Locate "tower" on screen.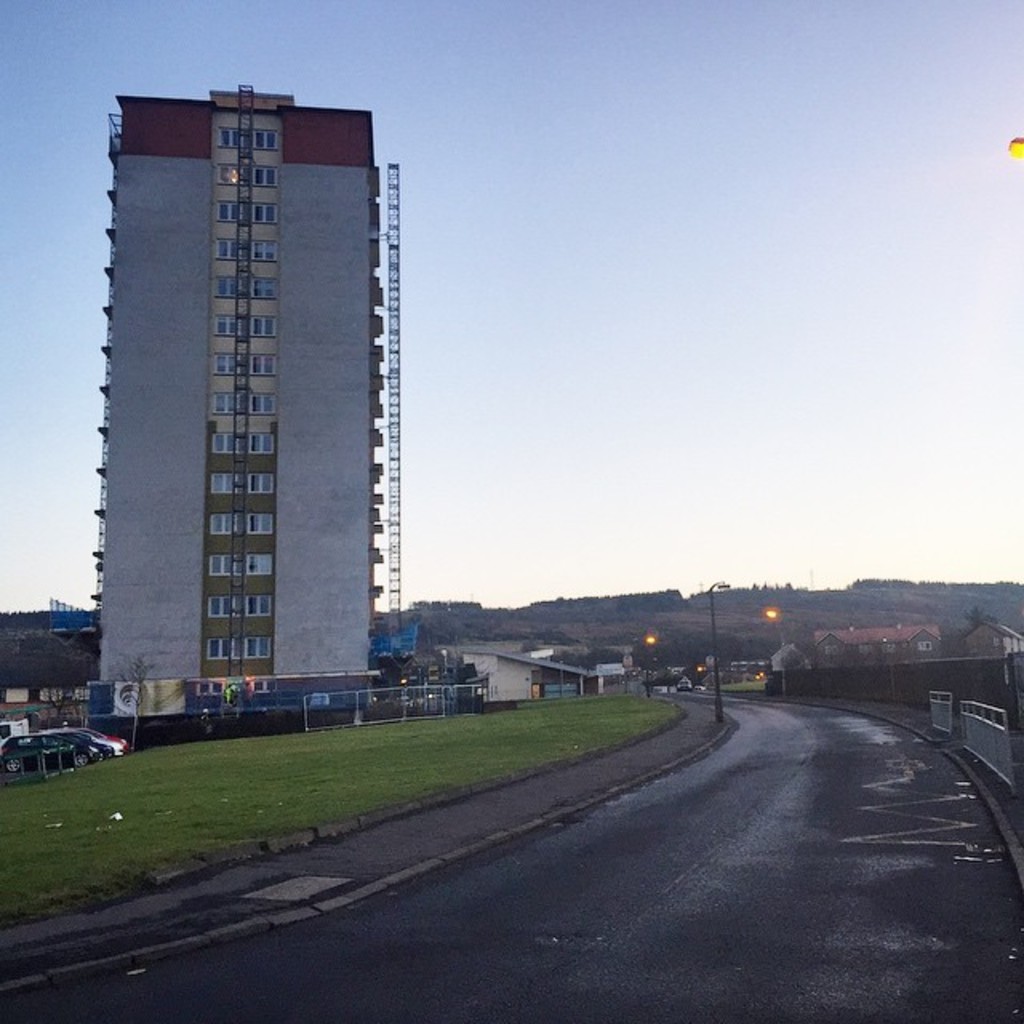
On screen at bbox=[70, 27, 418, 738].
